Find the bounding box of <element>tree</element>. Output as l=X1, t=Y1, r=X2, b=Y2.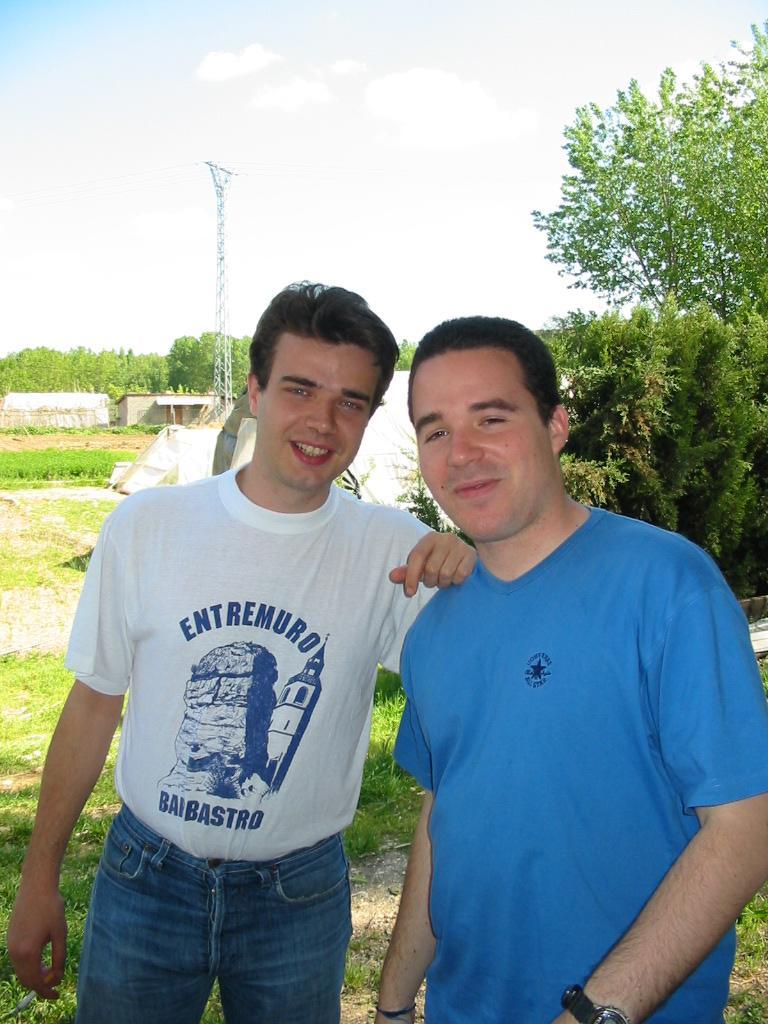
l=389, t=324, r=419, b=363.
